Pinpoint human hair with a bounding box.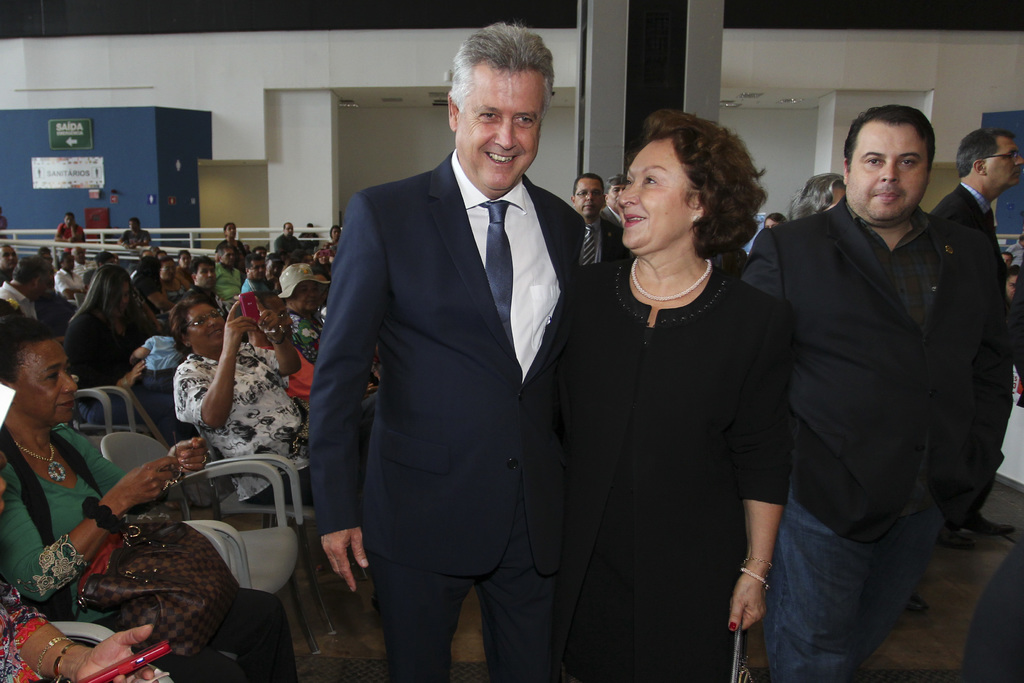
rect(848, 100, 934, 171).
